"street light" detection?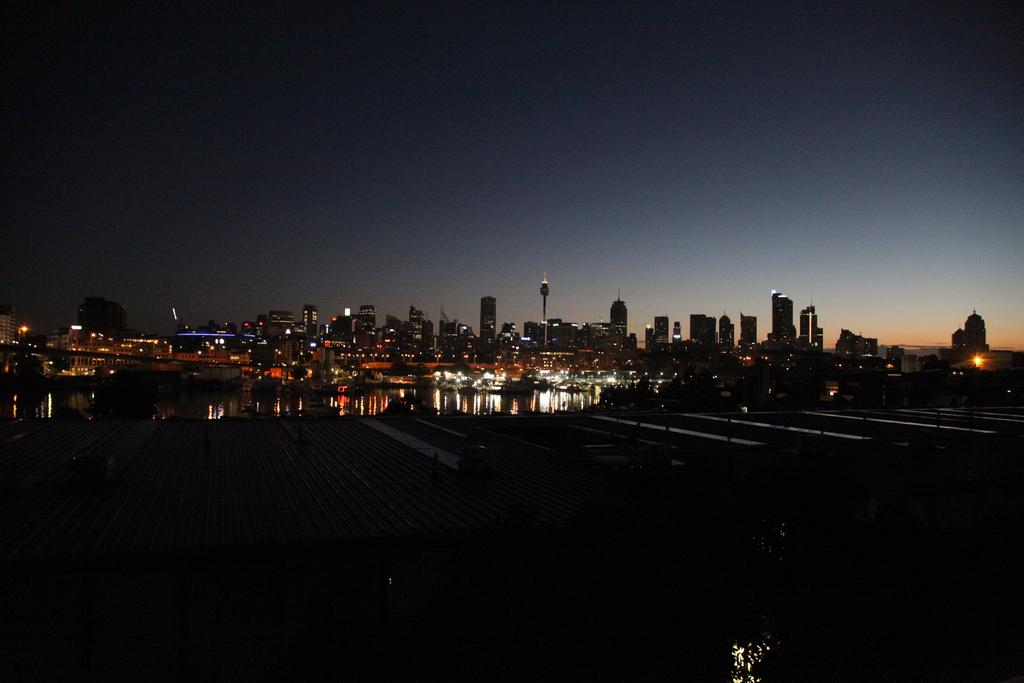
Rect(370, 352, 375, 360)
